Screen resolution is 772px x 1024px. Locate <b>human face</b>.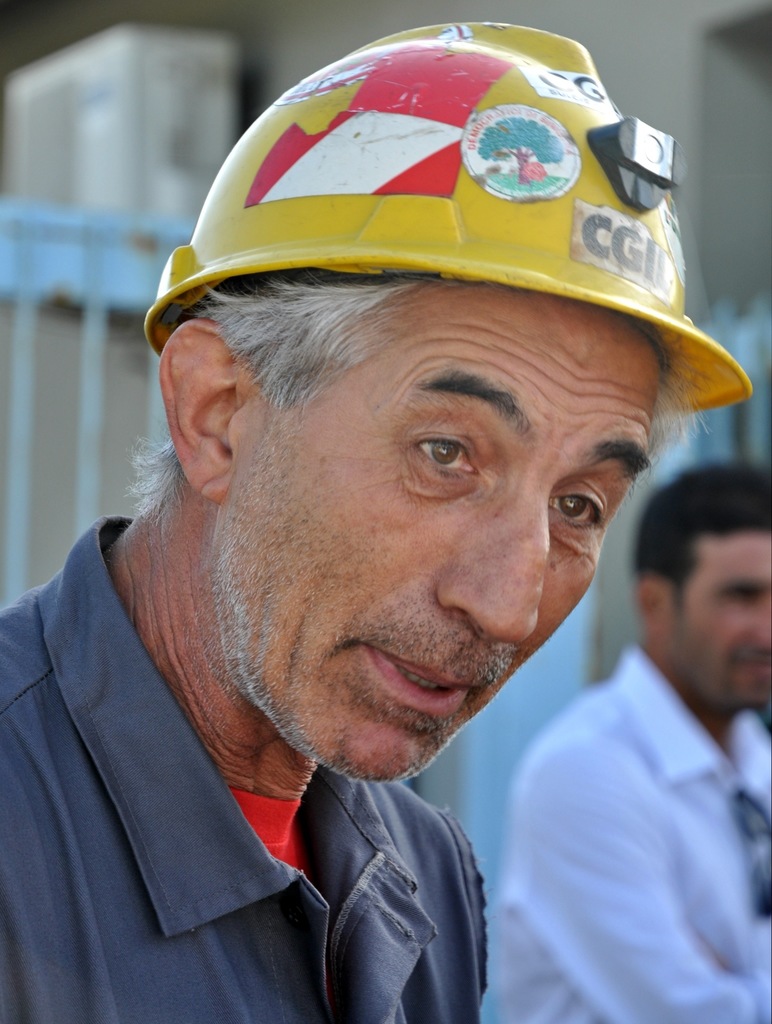
(669,529,771,703).
